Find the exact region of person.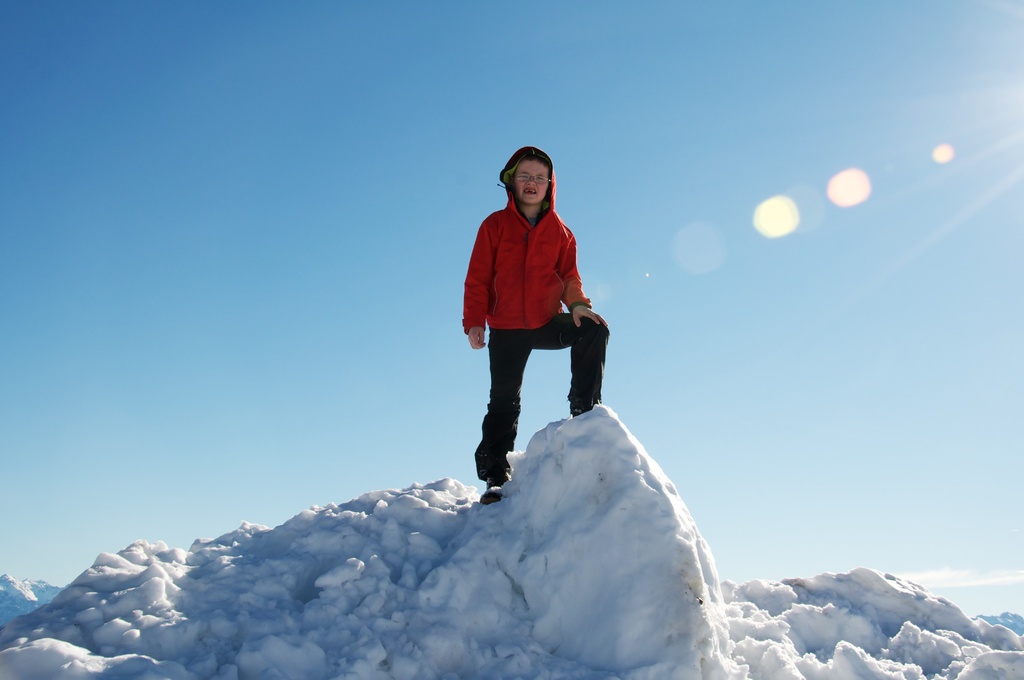
Exact region: locate(463, 152, 611, 490).
